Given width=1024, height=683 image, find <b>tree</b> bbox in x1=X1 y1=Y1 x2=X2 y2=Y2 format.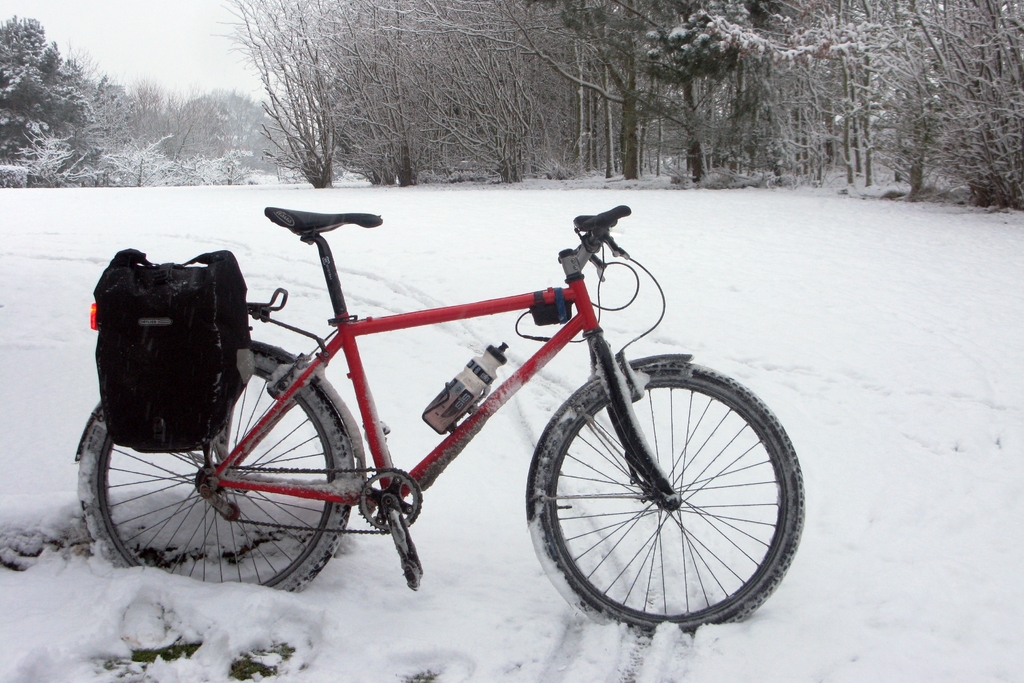
x1=181 y1=144 x2=264 y2=183.
